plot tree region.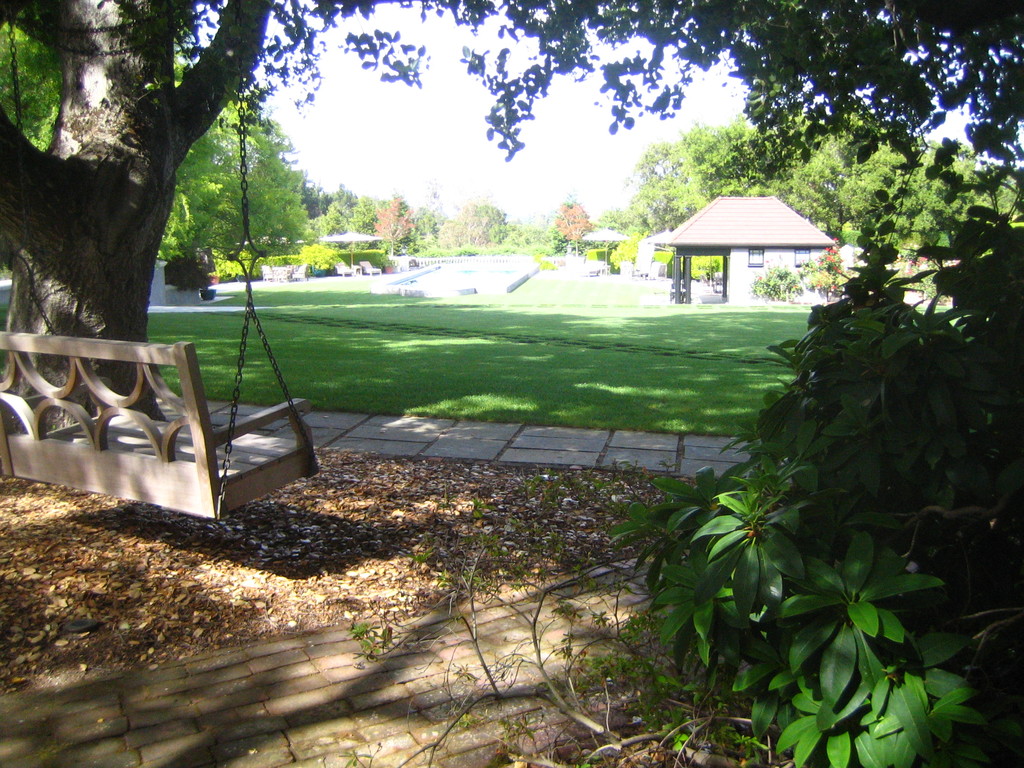
Plotted at 559, 204, 589, 259.
